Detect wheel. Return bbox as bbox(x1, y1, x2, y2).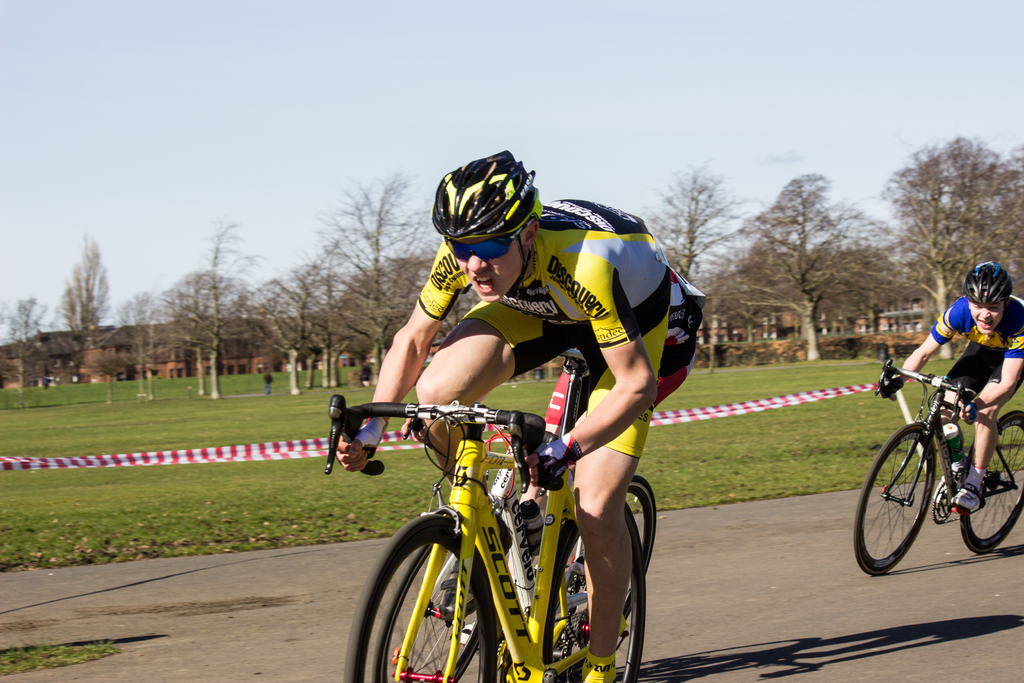
bbox(959, 410, 1023, 553).
